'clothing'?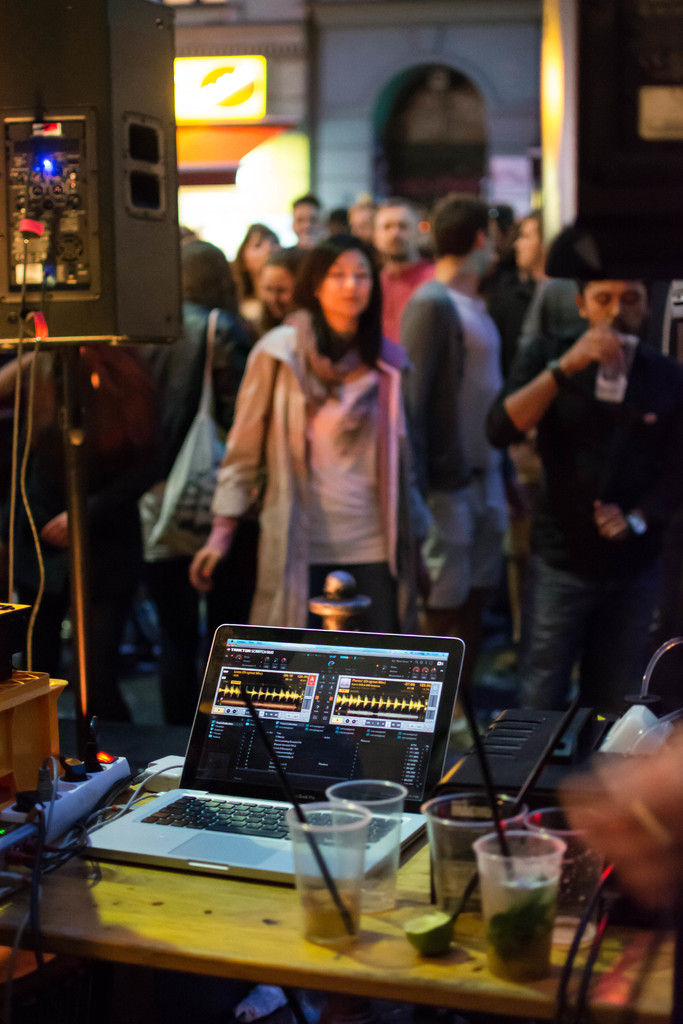
[366,252,435,360]
